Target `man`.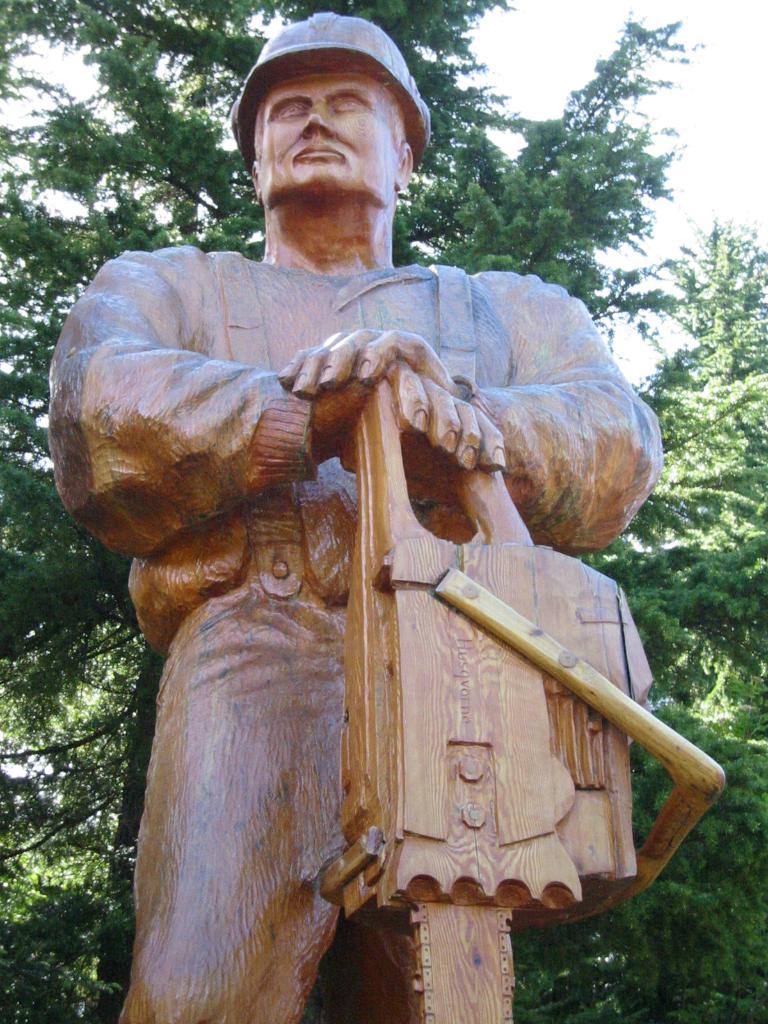
Target region: locate(38, 1, 723, 1023).
